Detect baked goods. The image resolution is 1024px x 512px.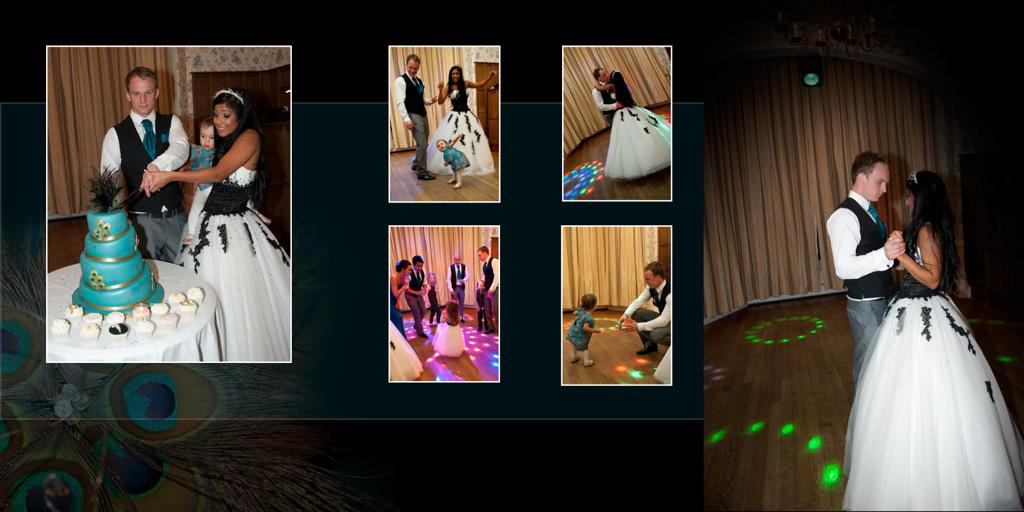
{"x1": 62, "y1": 198, "x2": 151, "y2": 307}.
